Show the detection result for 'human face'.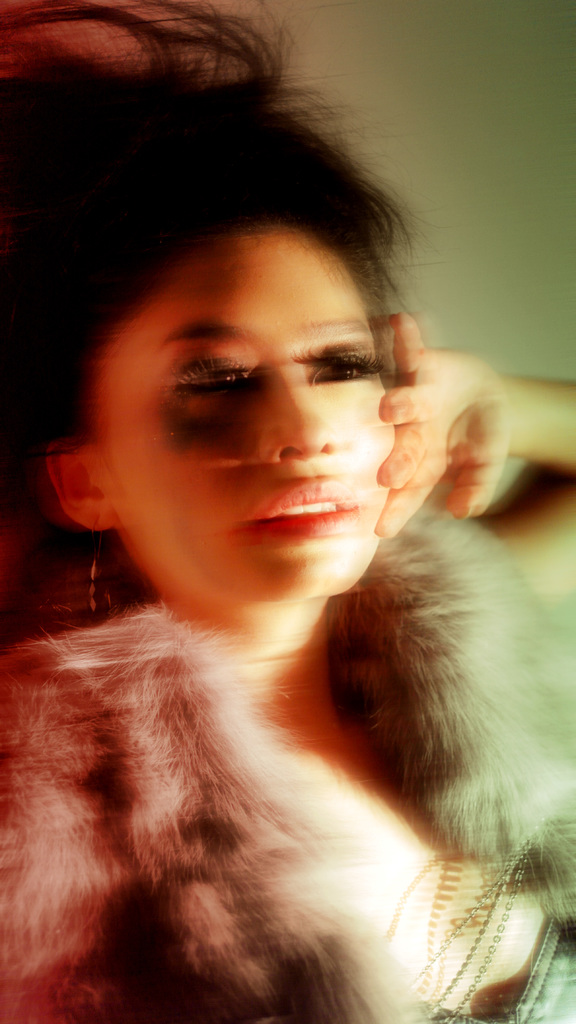
104/227/396/605.
